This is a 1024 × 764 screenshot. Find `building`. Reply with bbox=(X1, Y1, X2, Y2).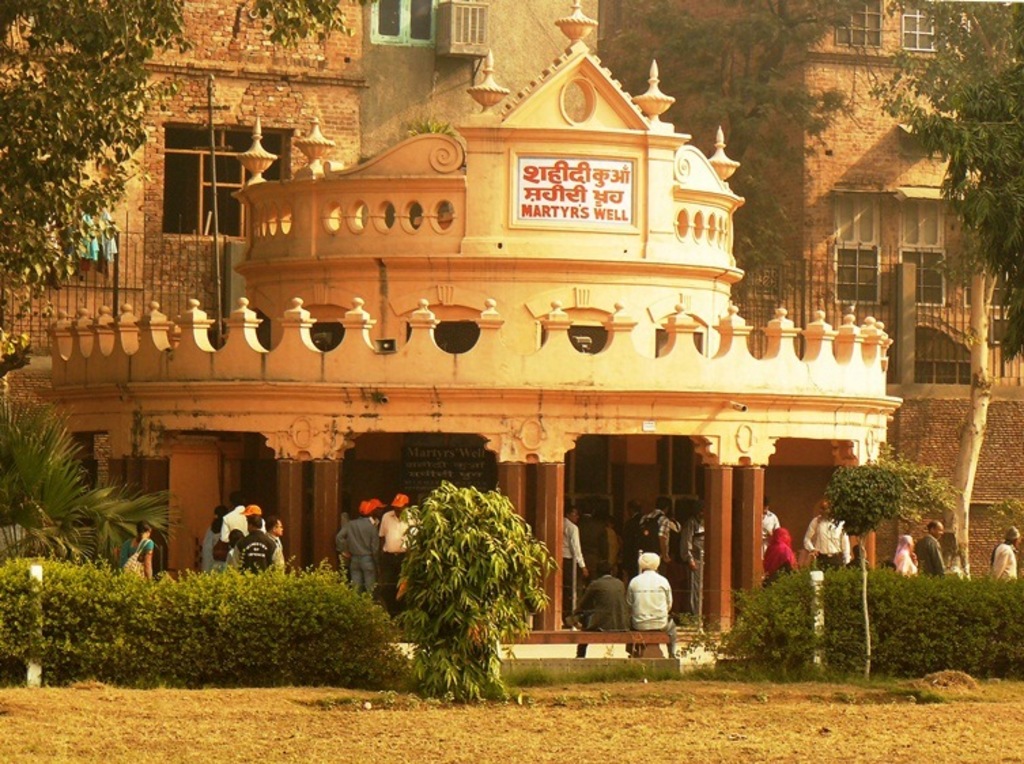
bbox=(598, 0, 1023, 570).
